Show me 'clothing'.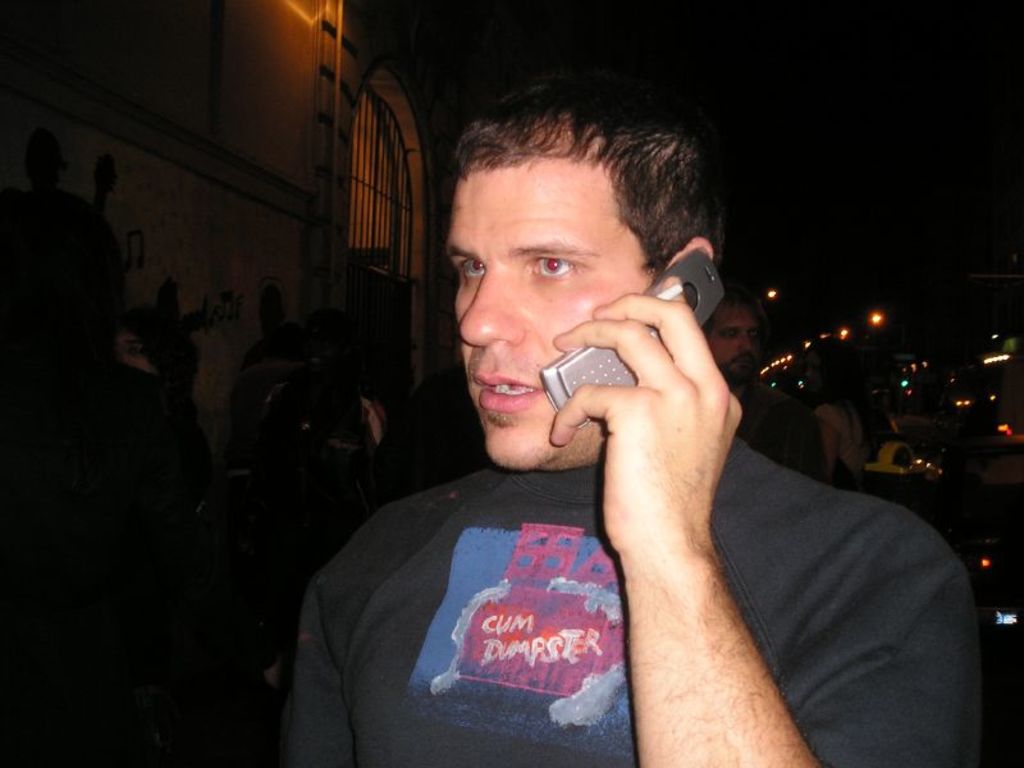
'clothing' is here: {"left": 294, "top": 430, "right": 986, "bottom": 767}.
